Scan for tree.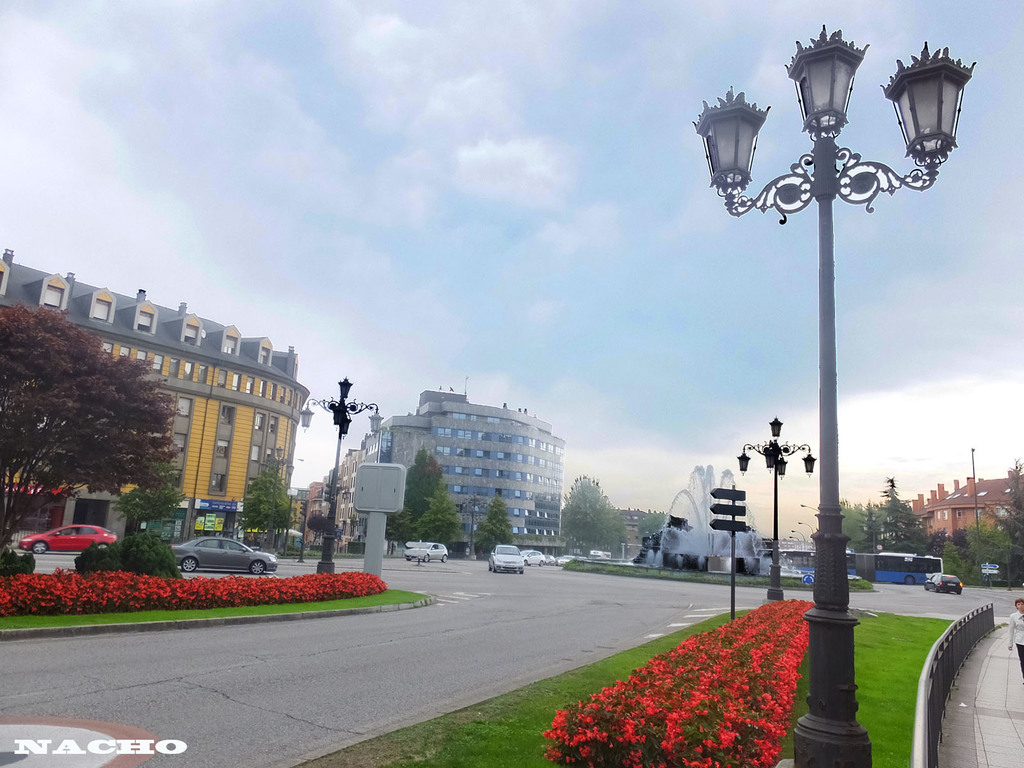
Scan result: bbox(561, 475, 629, 569).
